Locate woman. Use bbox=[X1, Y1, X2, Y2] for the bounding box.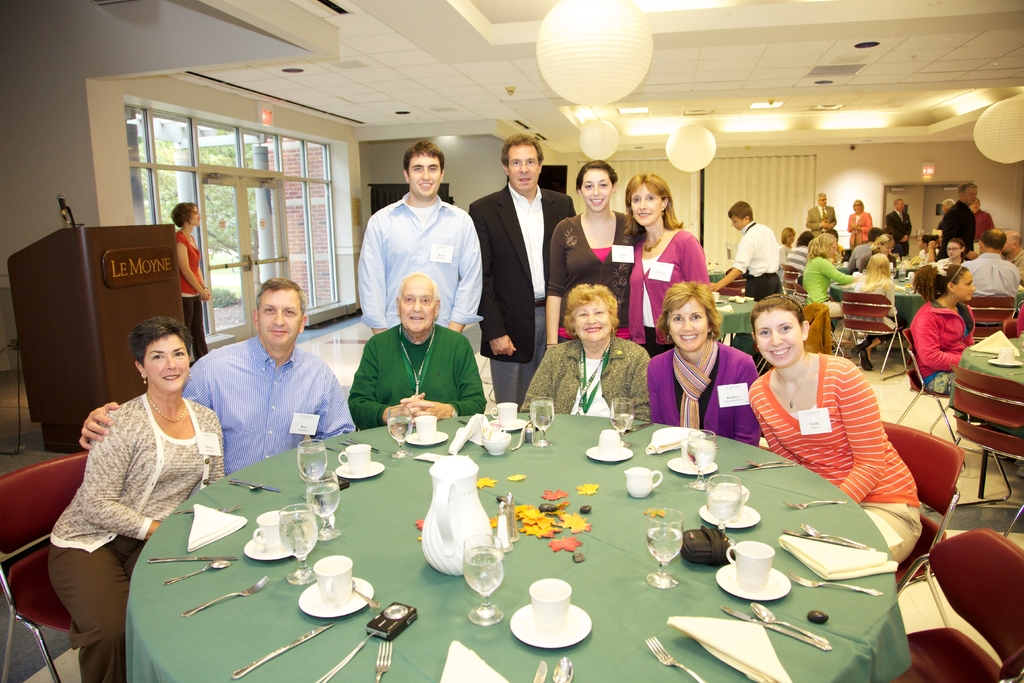
bbox=[847, 198, 868, 247].
